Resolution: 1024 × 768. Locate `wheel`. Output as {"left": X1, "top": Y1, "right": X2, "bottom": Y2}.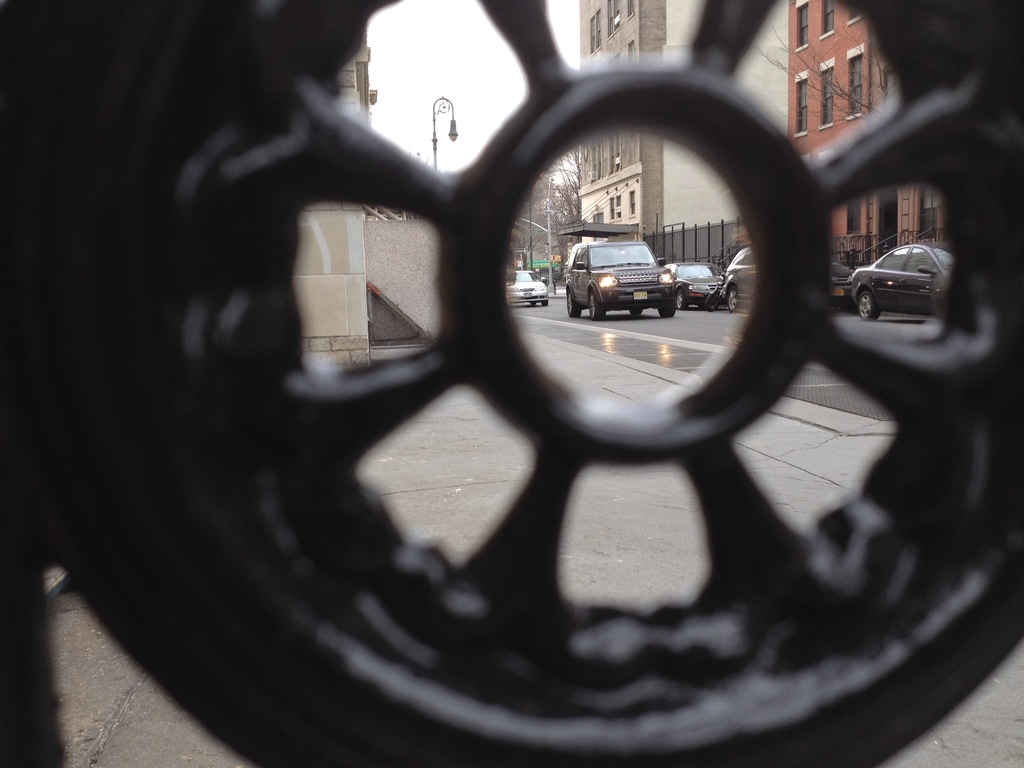
{"left": 659, "top": 303, "right": 675, "bottom": 317}.
